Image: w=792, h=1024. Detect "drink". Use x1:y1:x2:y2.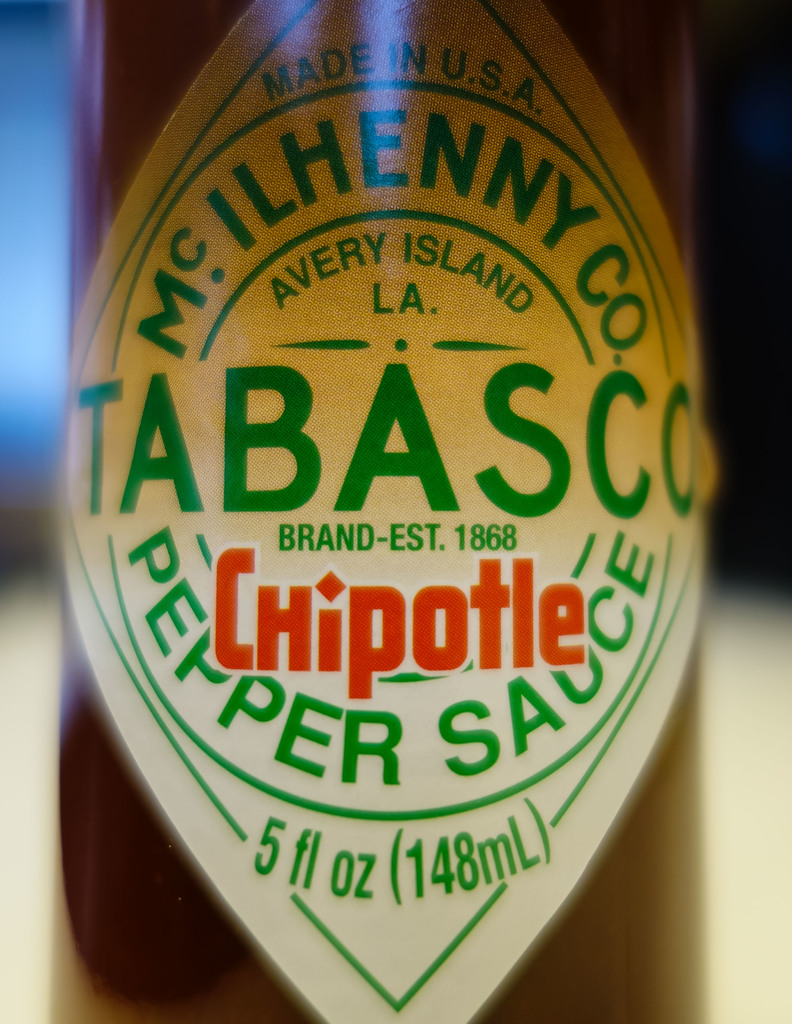
15:79:746:1023.
